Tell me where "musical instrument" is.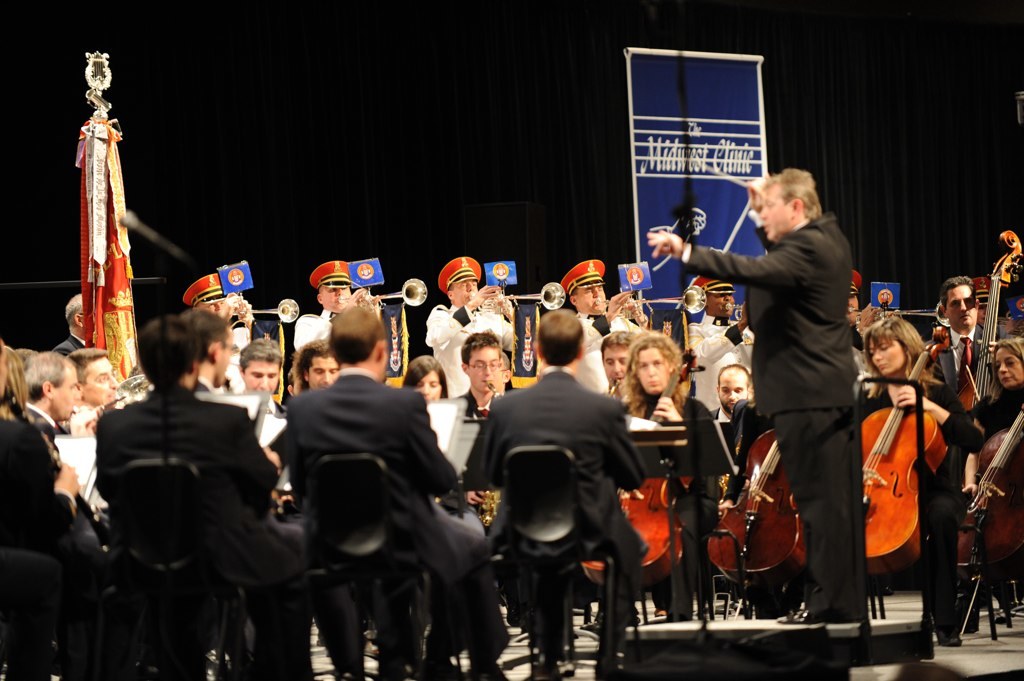
"musical instrument" is at [x1=648, y1=348, x2=692, y2=426].
